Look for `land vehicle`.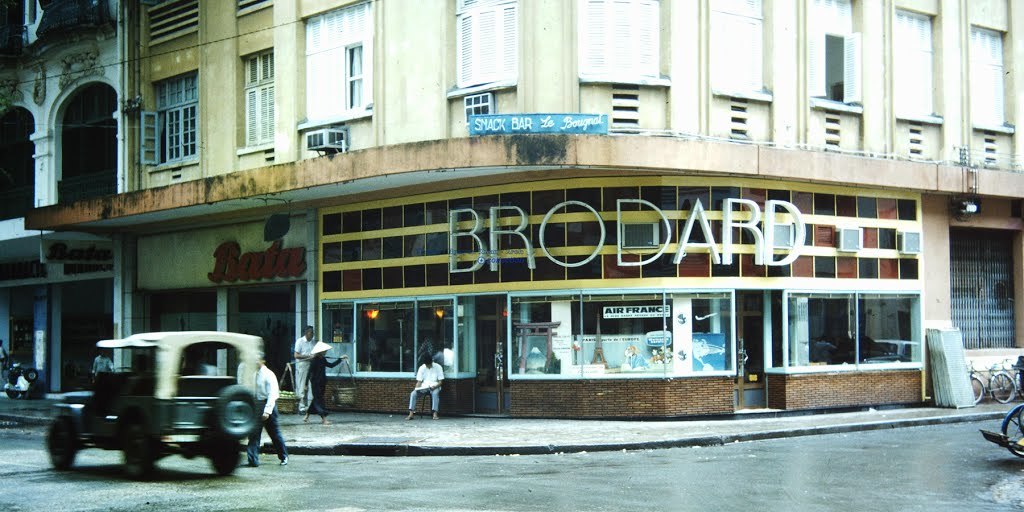
Found: <bbox>962, 355, 1023, 406</bbox>.
